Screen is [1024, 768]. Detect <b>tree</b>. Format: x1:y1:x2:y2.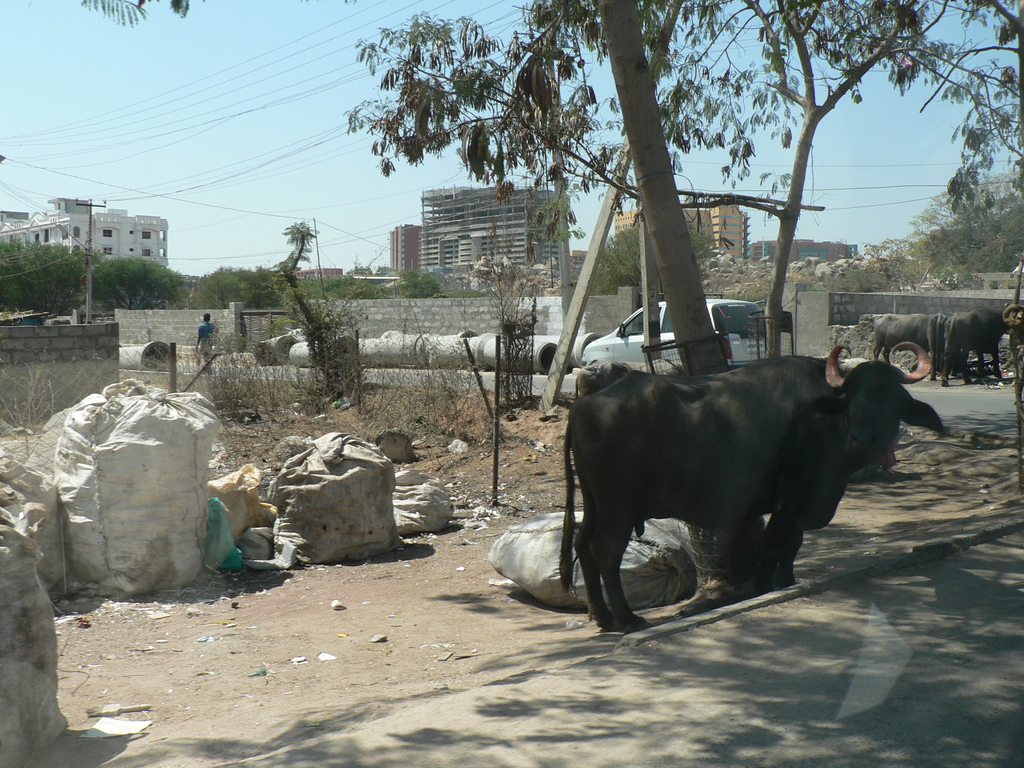
345:0:1023:607.
